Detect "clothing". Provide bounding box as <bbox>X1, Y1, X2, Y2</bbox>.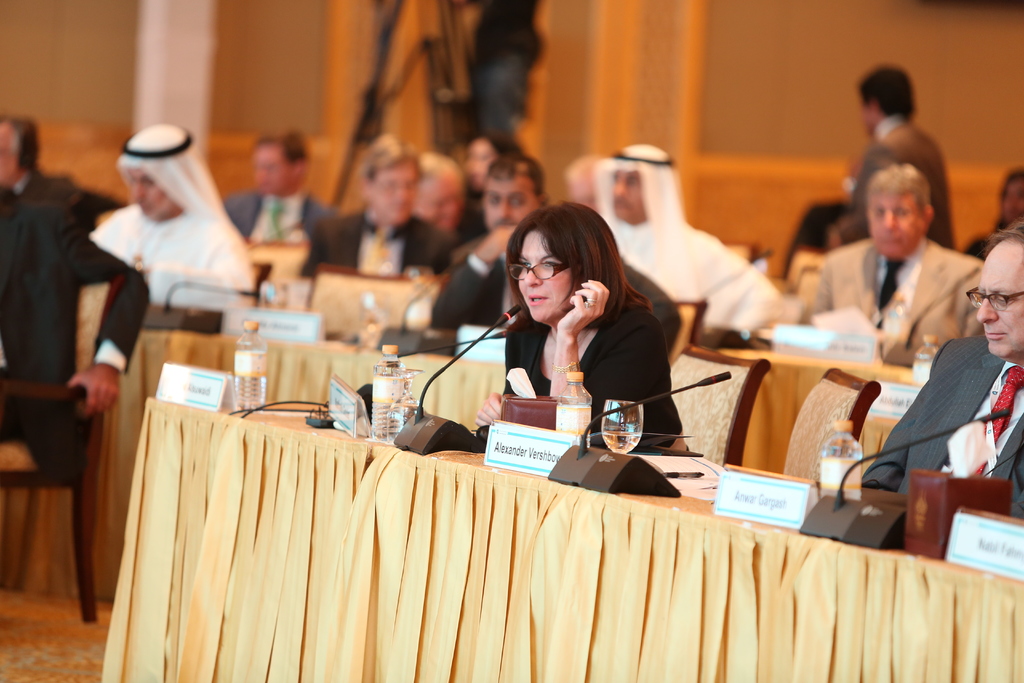
<bbox>221, 188, 324, 251</bbox>.
